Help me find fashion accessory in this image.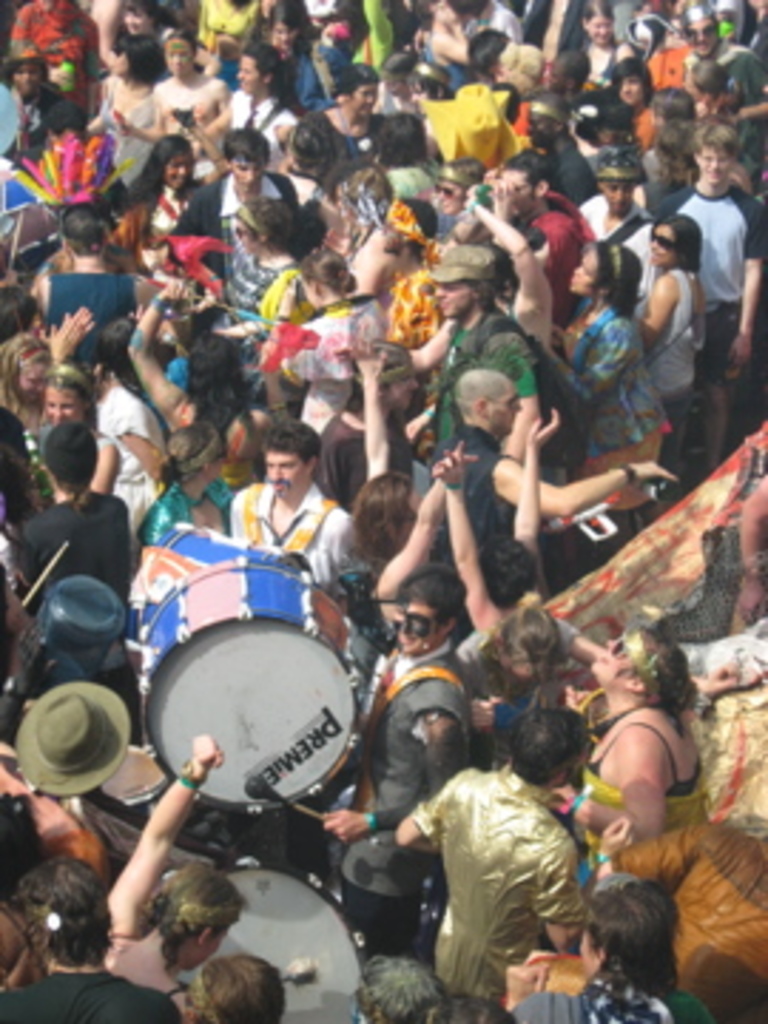
Found it: bbox=(0, 48, 48, 68).
